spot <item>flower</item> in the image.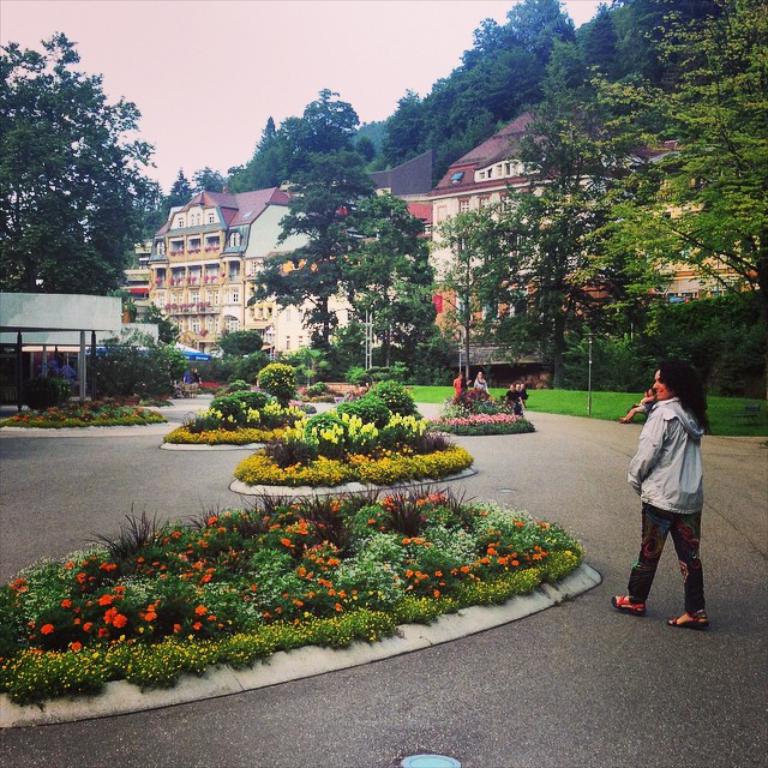
<item>flower</item> found at (101, 595, 113, 607).
